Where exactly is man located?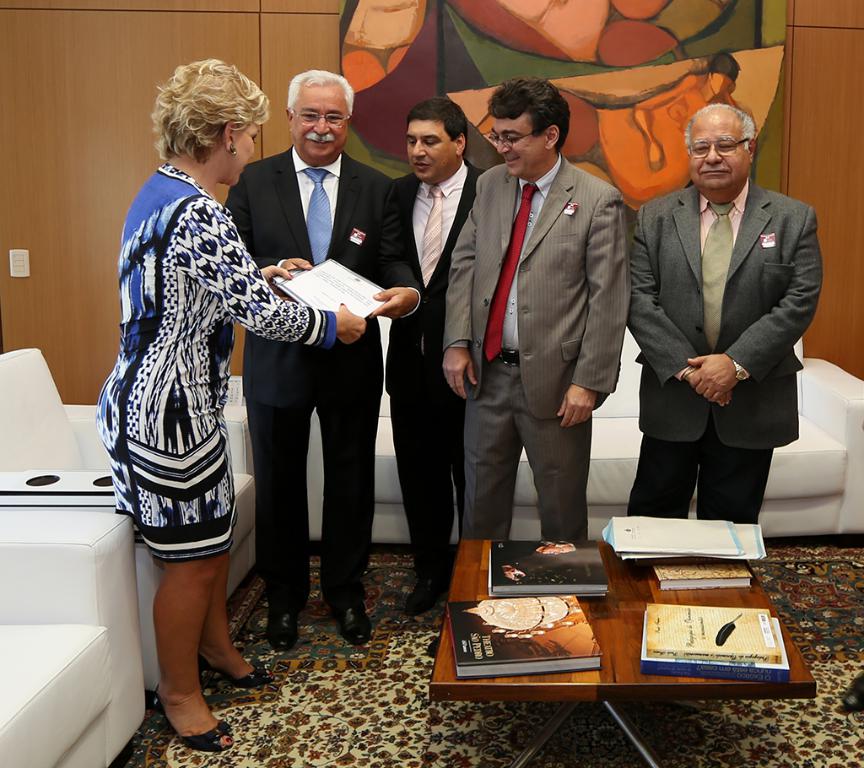
Its bounding box is (392, 99, 490, 619).
